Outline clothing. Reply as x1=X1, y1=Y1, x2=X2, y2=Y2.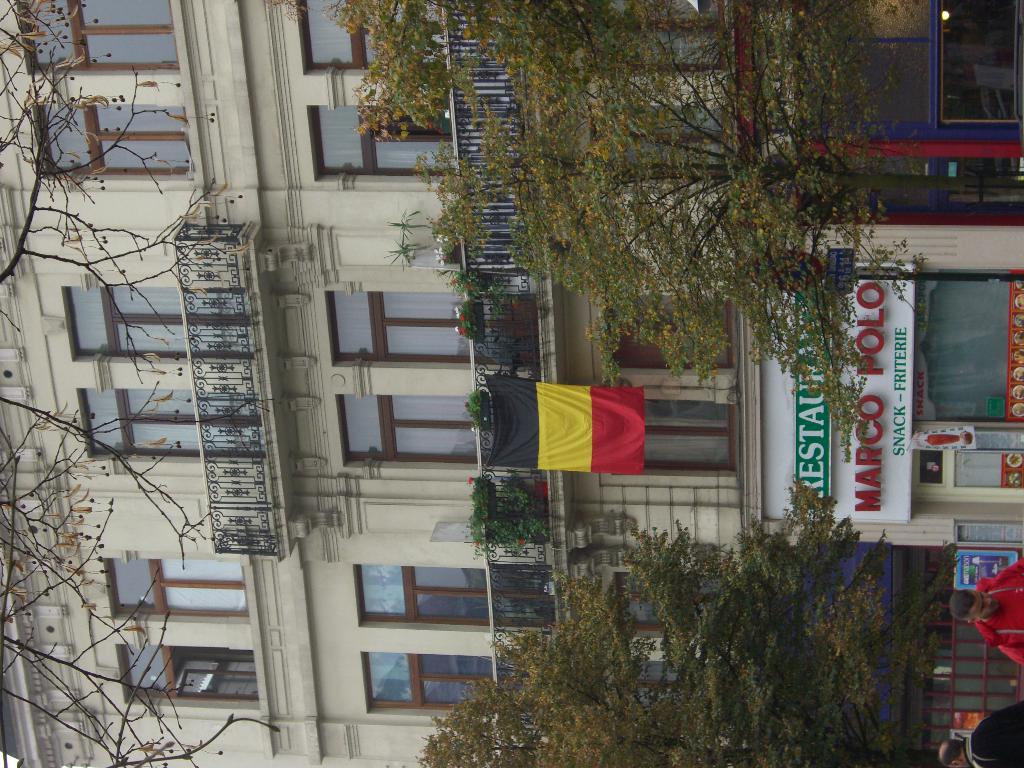
x1=961, y1=699, x2=1021, y2=767.
